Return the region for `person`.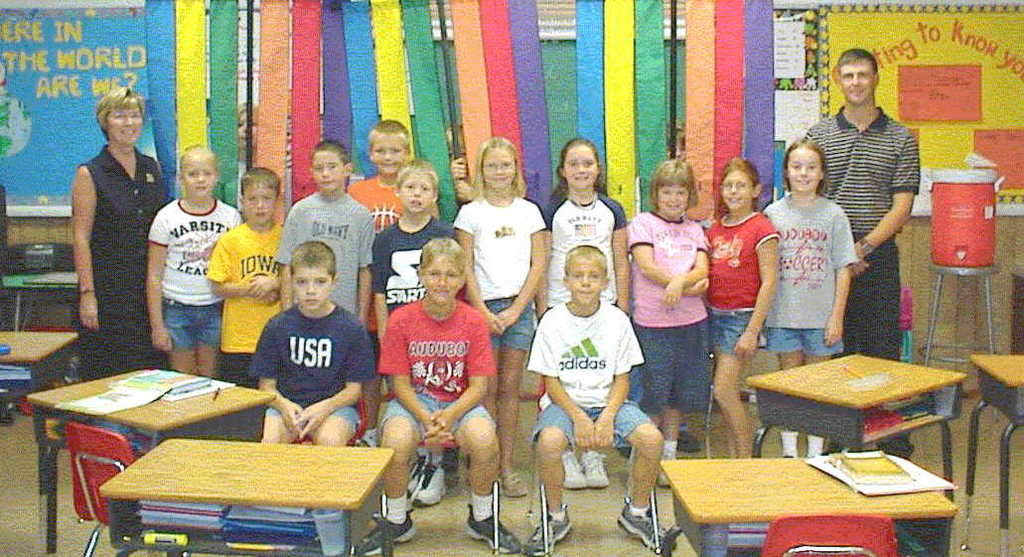
[x1=515, y1=239, x2=688, y2=556].
